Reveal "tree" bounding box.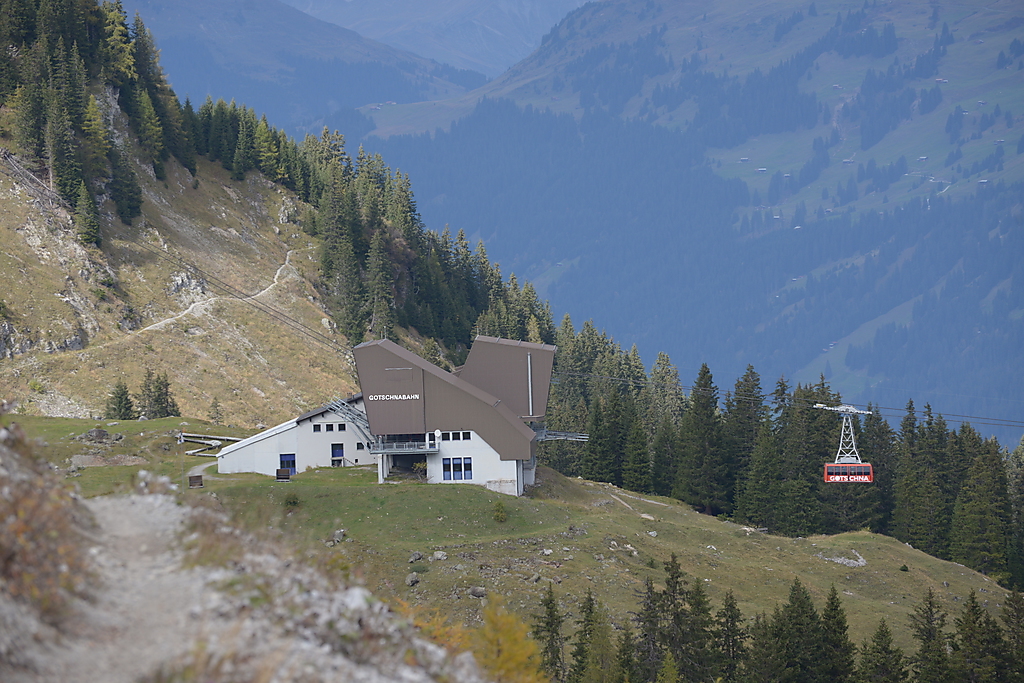
Revealed: x1=669 y1=363 x2=736 y2=514.
